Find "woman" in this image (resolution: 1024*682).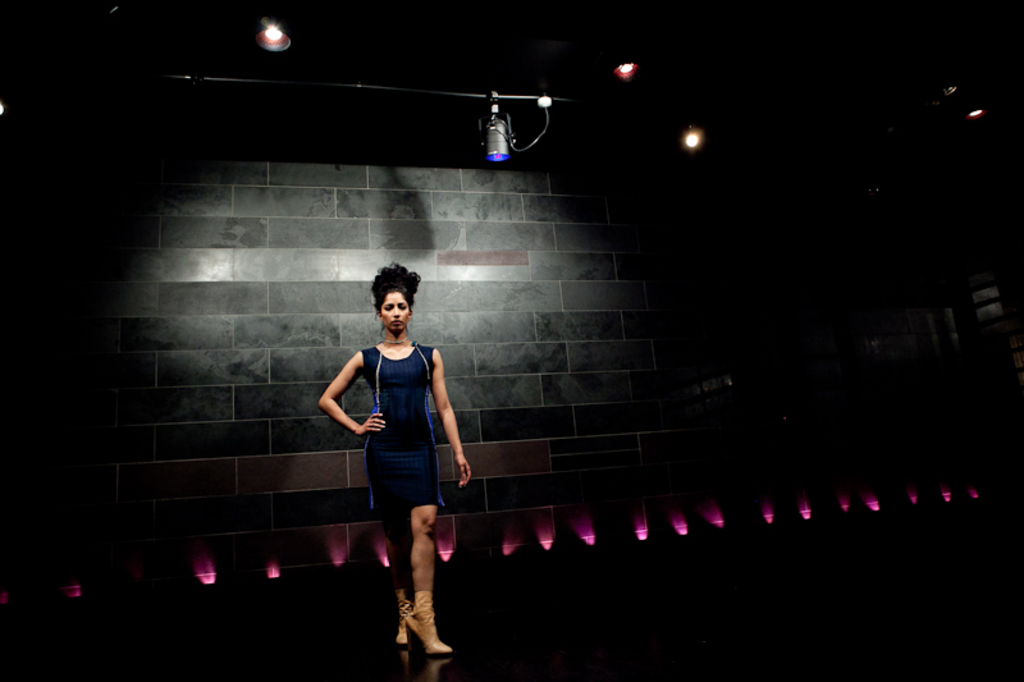
(320,262,476,651).
